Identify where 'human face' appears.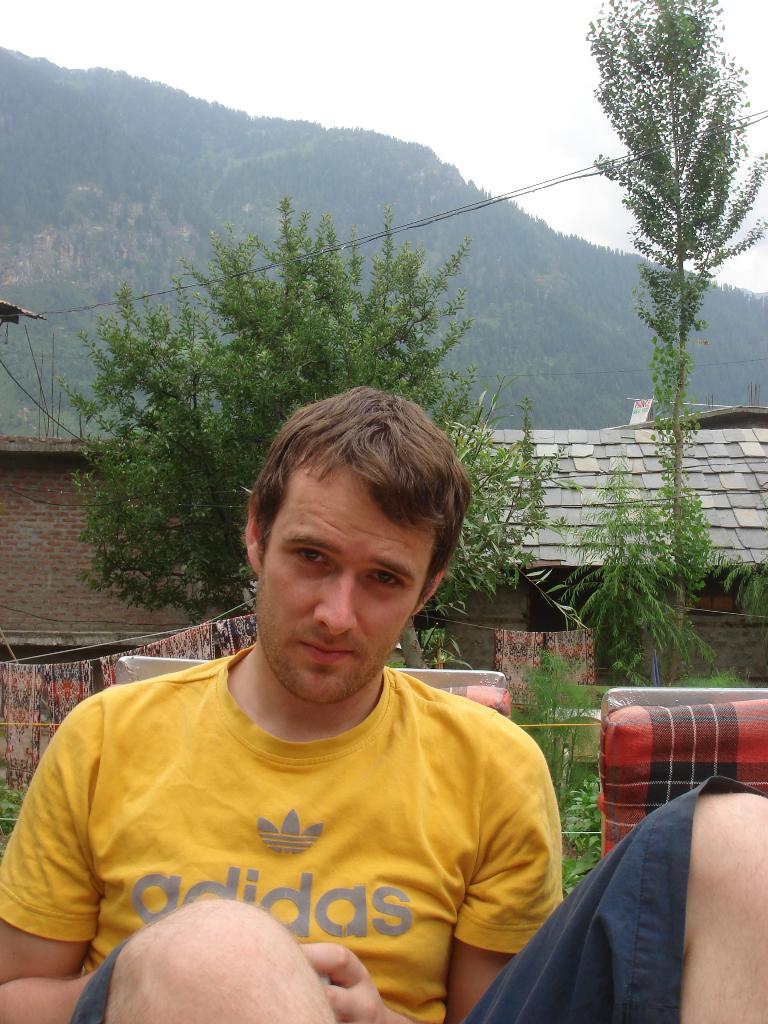
Appears at <box>262,468,444,710</box>.
